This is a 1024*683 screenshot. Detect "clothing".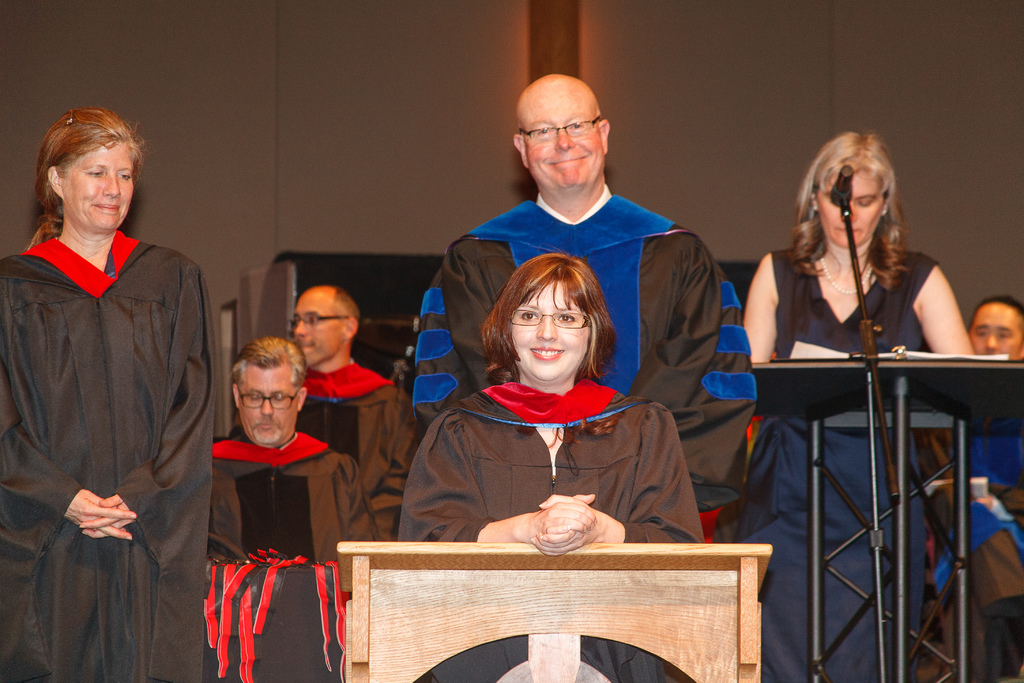
394,382,699,682.
